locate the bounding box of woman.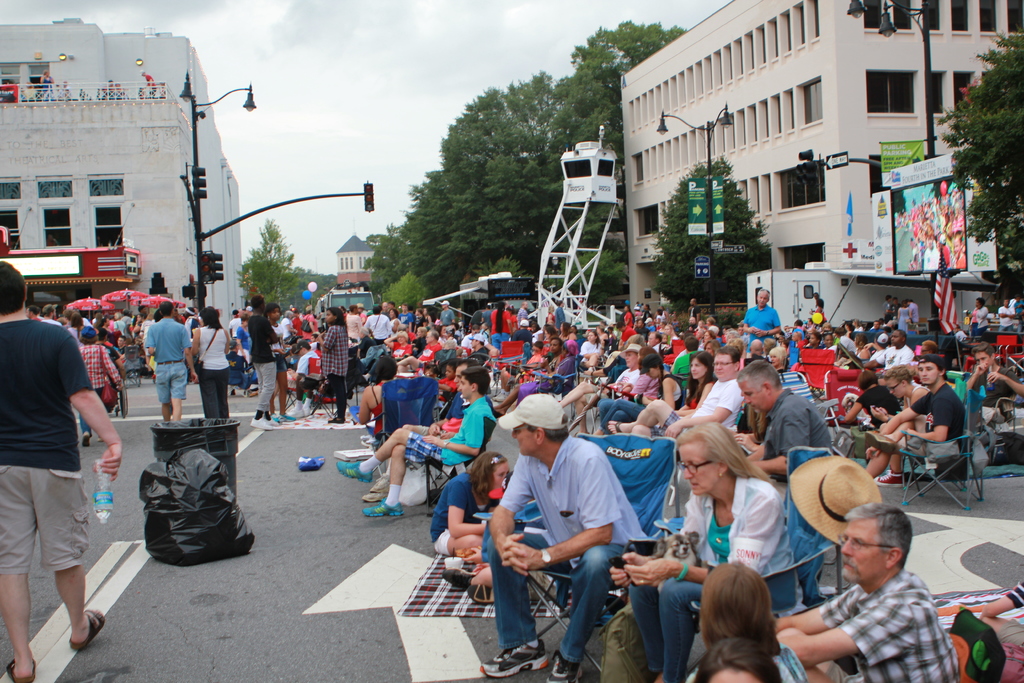
Bounding box: (x1=189, y1=306, x2=229, y2=419).
